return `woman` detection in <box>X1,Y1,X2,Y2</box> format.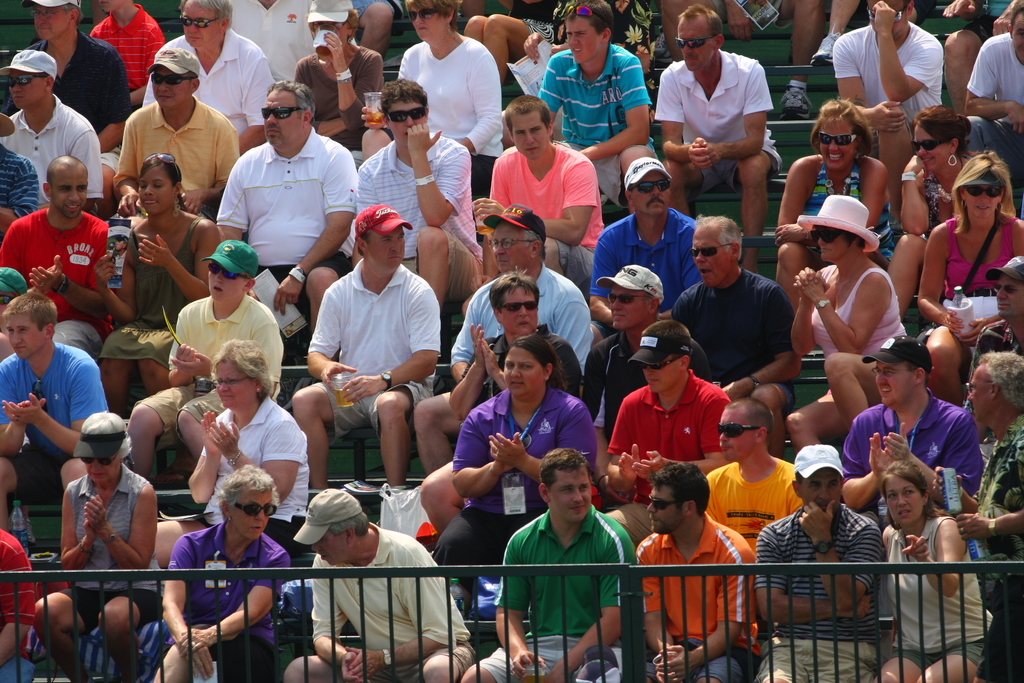
<box>96,151,218,414</box>.
